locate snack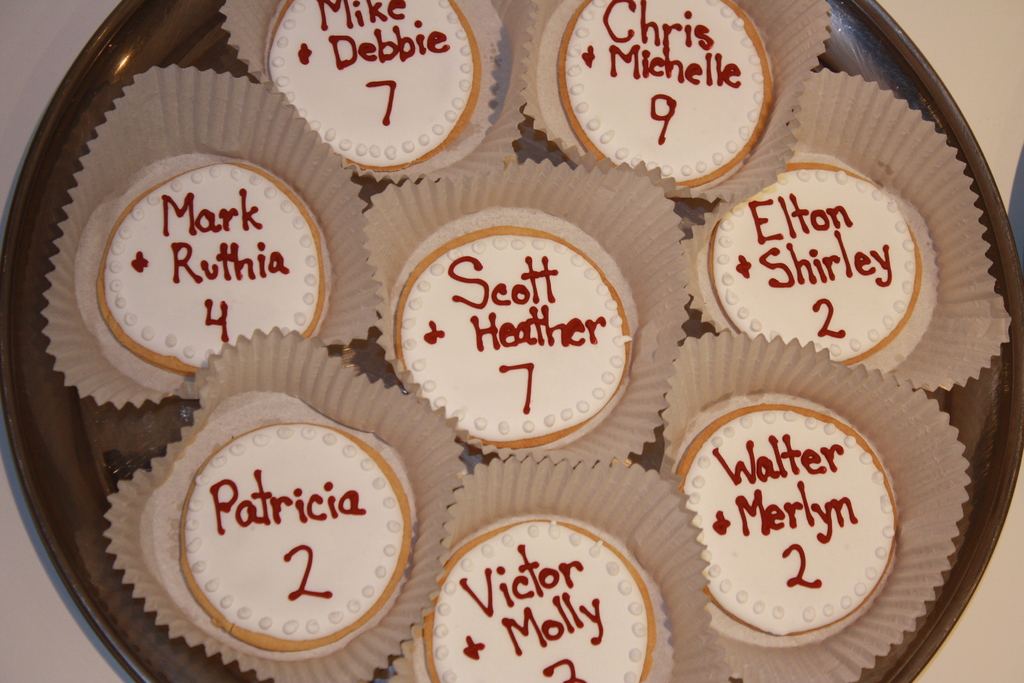
(698,154,935,373)
